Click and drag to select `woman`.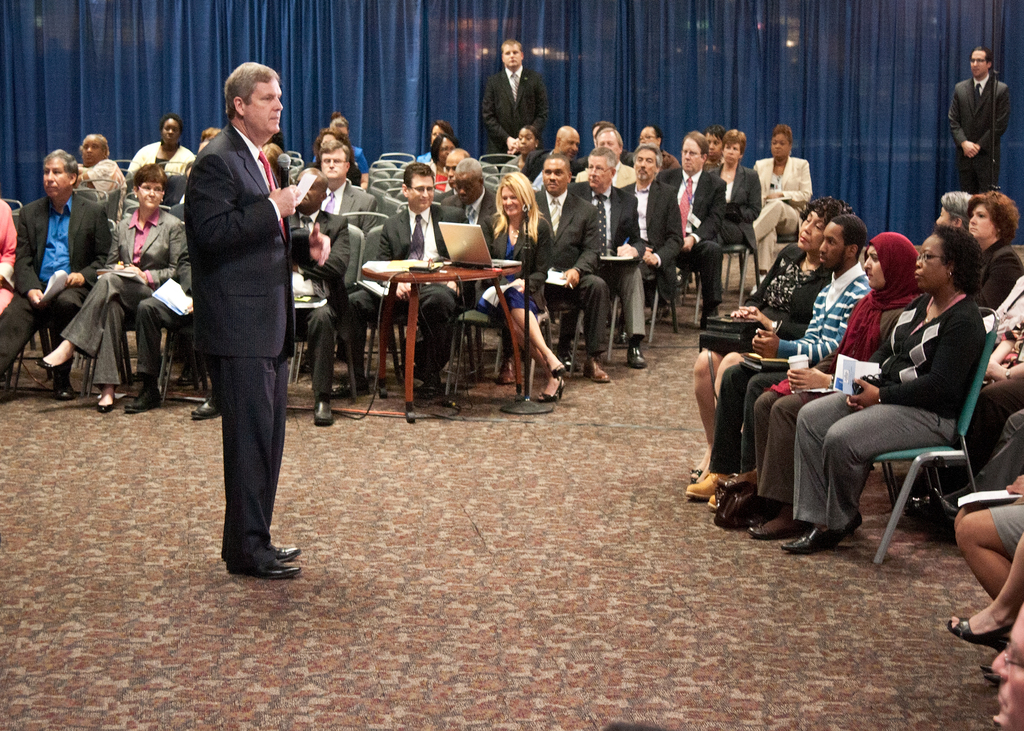
Selection: 961,192,1023,309.
